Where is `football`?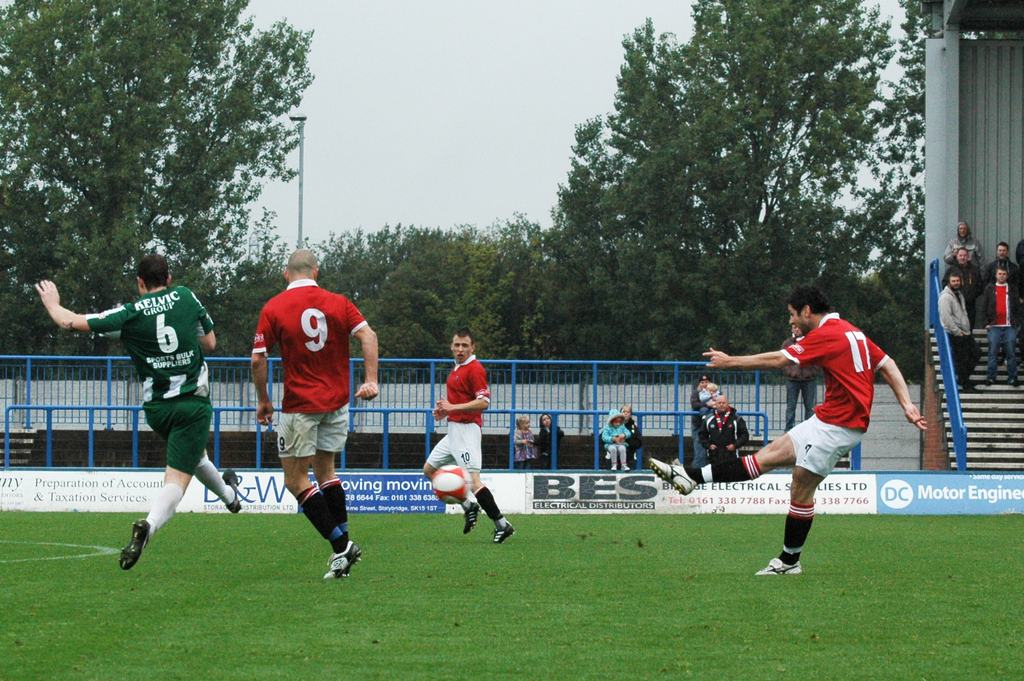
x1=431, y1=463, x2=469, y2=505.
